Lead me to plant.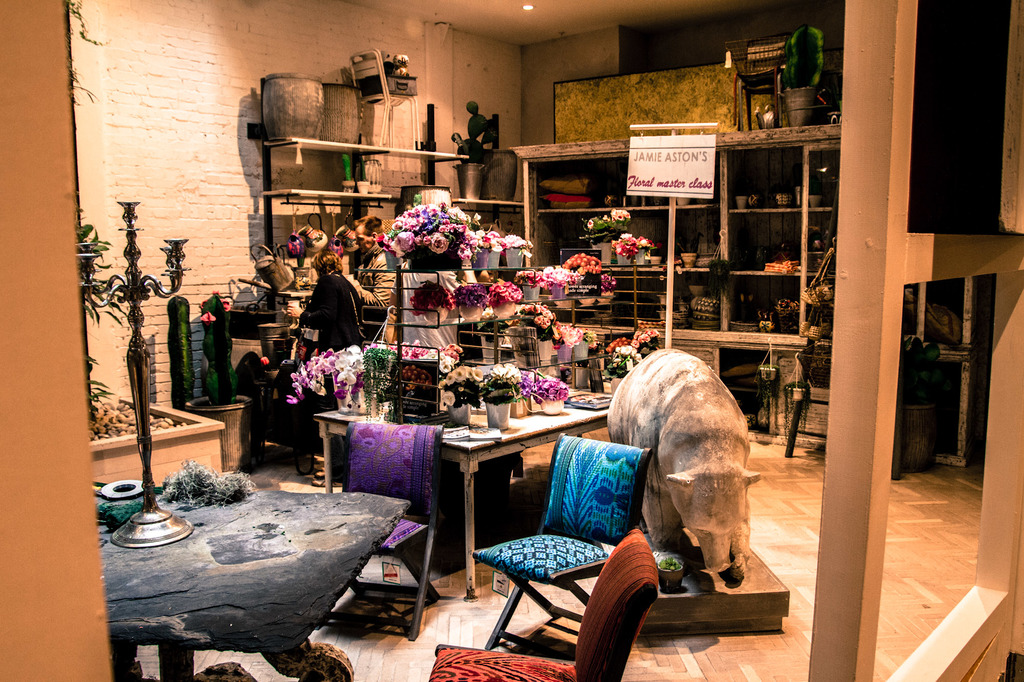
Lead to crop(449, 274, 497, 314).
